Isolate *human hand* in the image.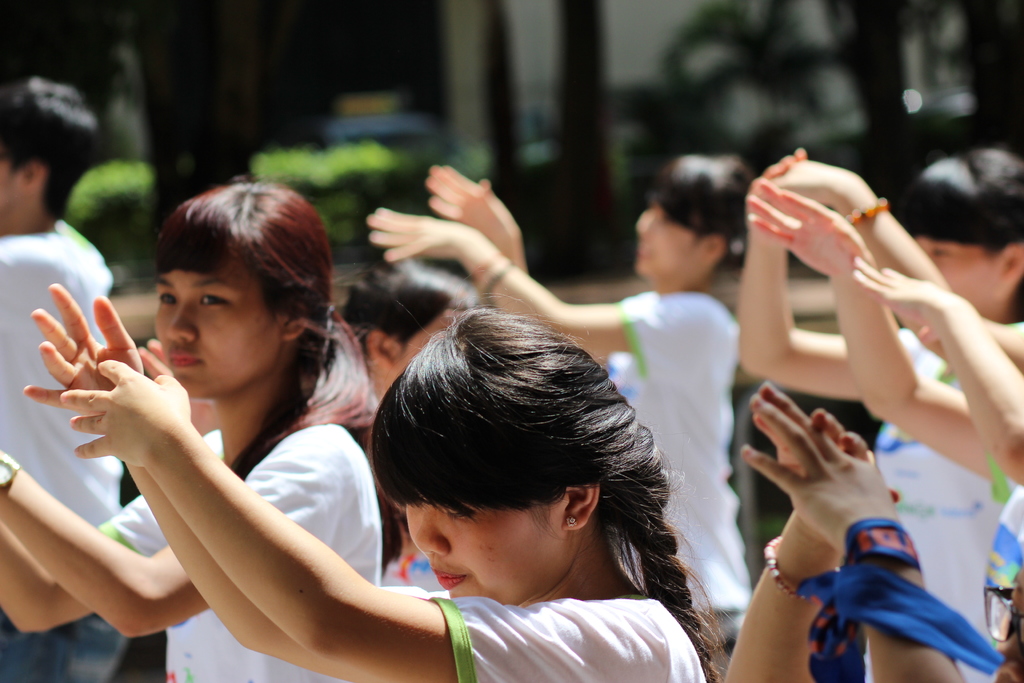
Isolated region: <region>739, 379, 910, 559</region>.
